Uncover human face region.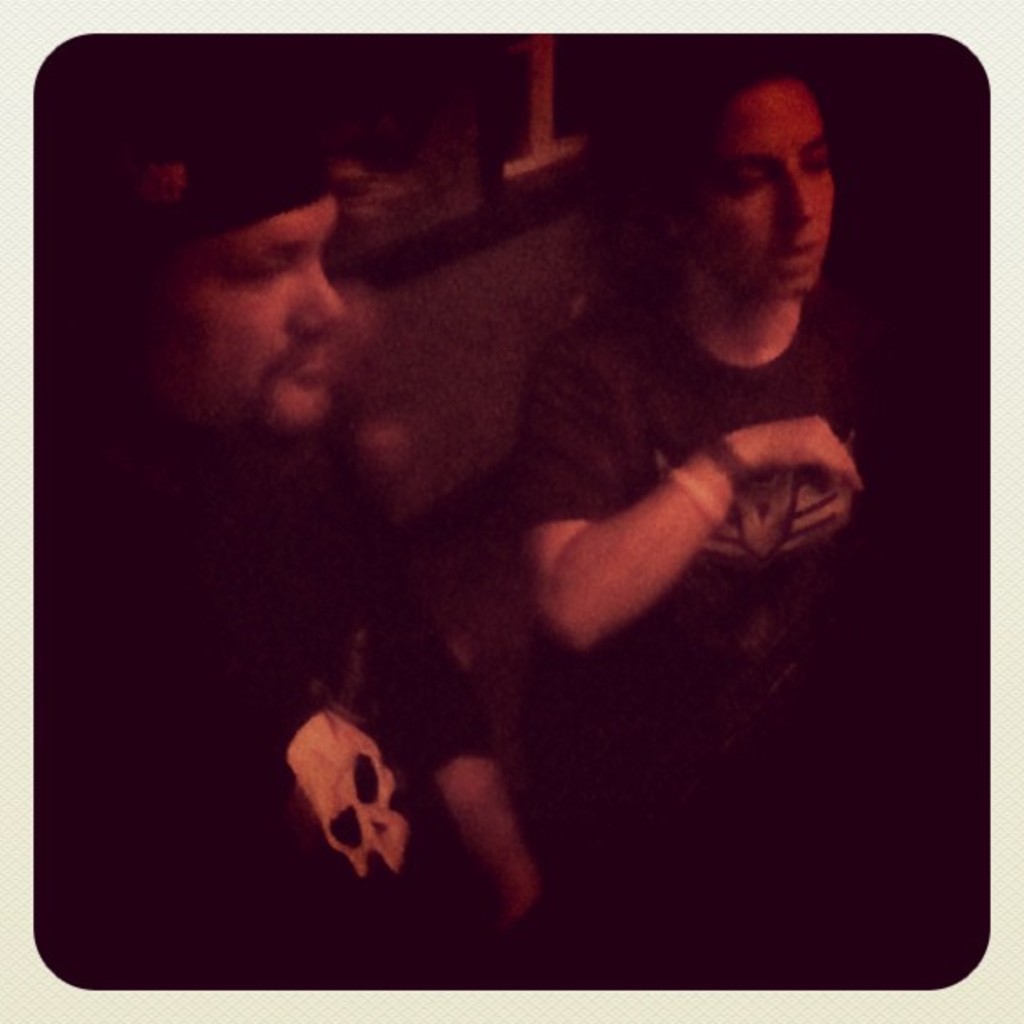
Uncovered: 127, 197, 348, 443.
